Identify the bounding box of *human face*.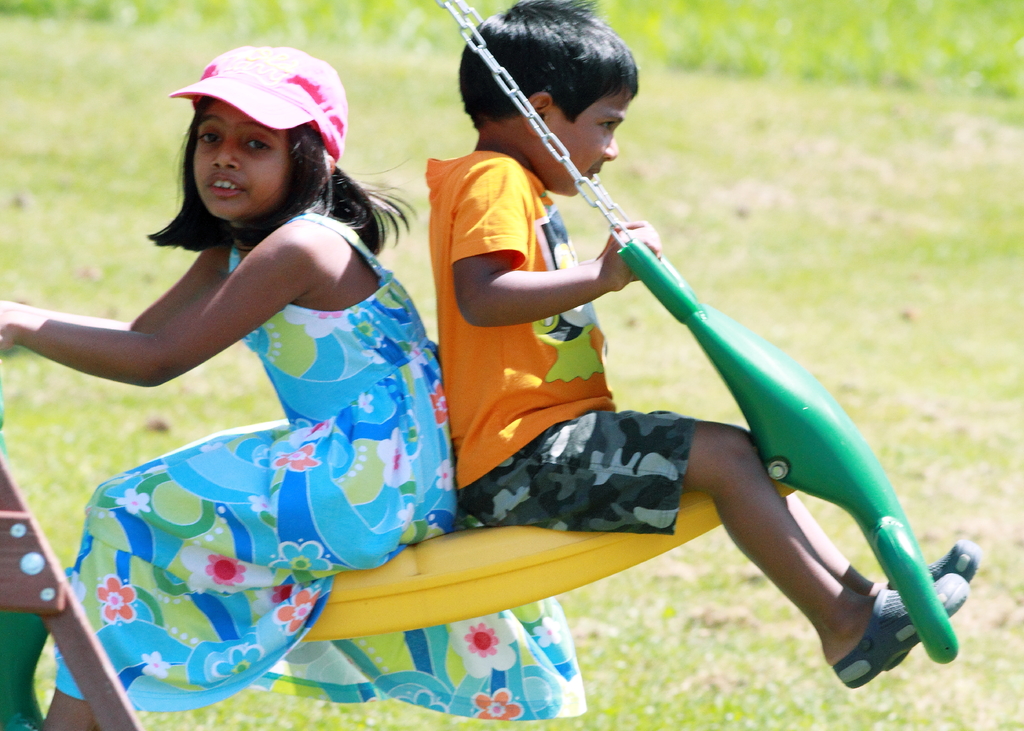
(left=546, top=87, right=625, bottom=196).
